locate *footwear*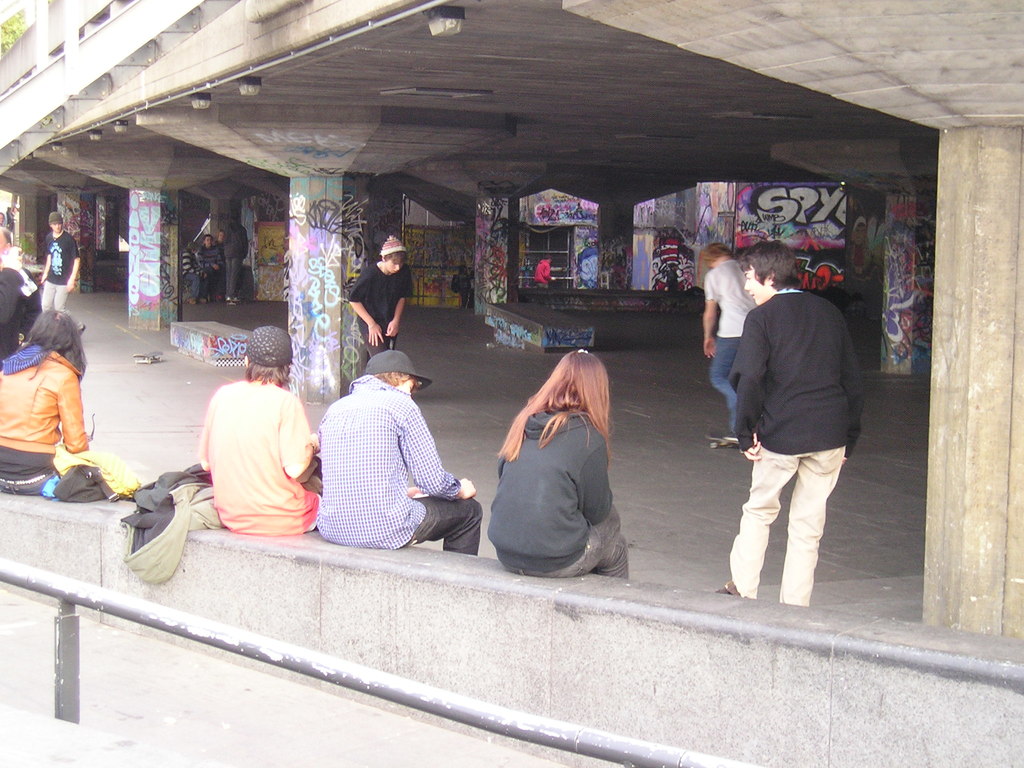
detection(716, 580, 739, 598)
